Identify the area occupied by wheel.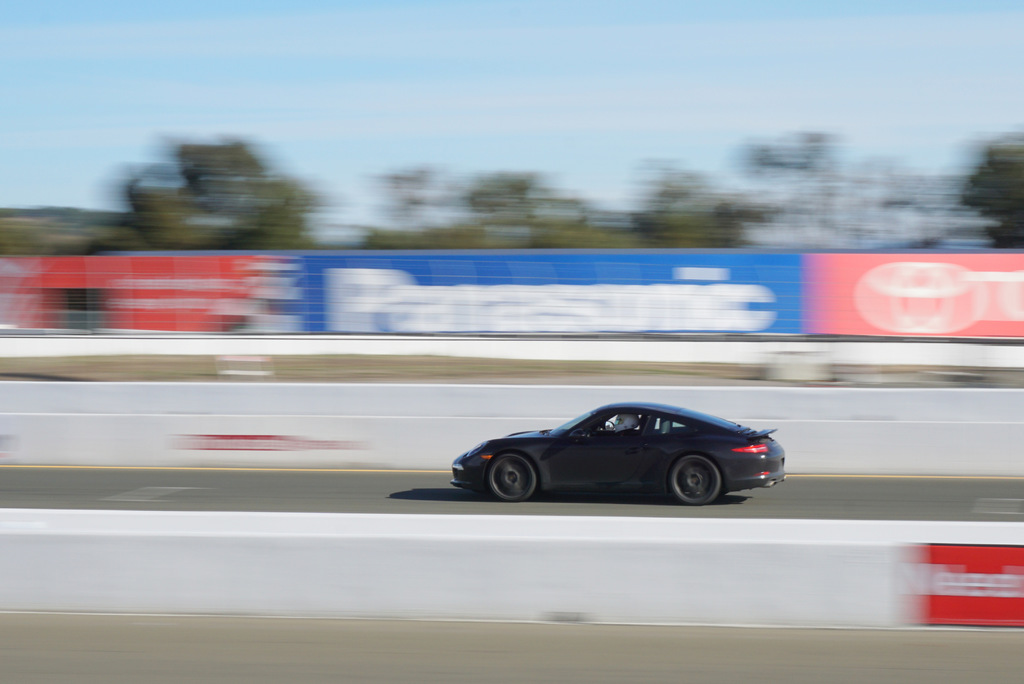
Area: [x1=671, y1=456, x2=721, y2=504].
